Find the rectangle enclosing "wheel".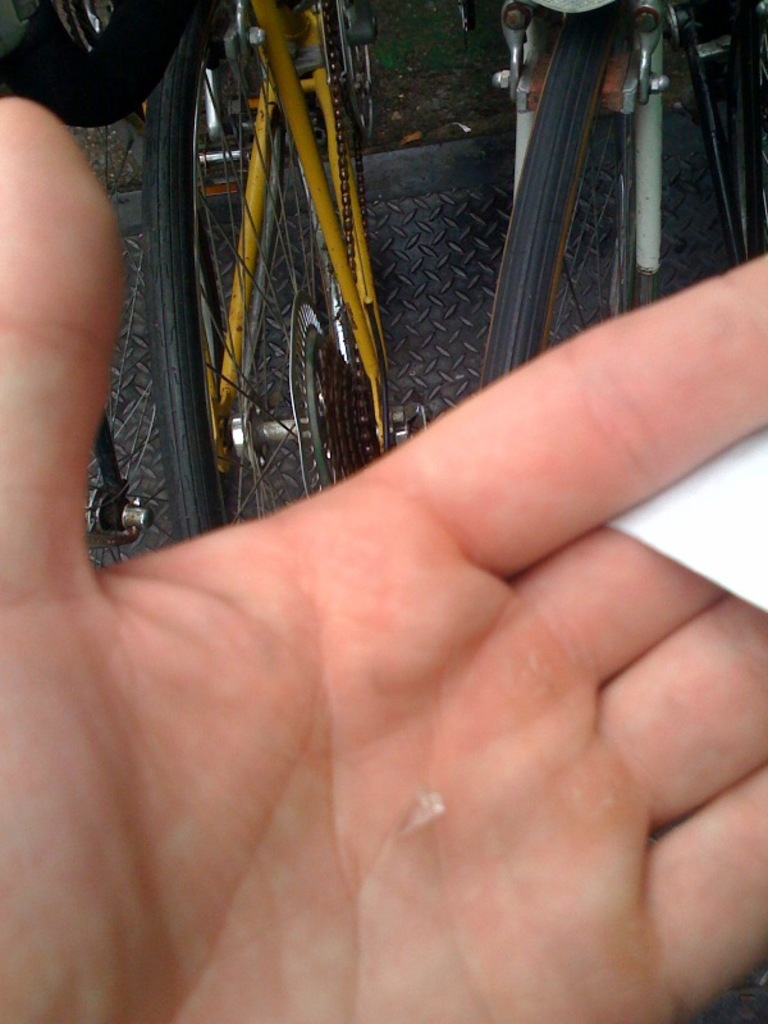
x1=754 y1=0 x2=767 y2=251.
